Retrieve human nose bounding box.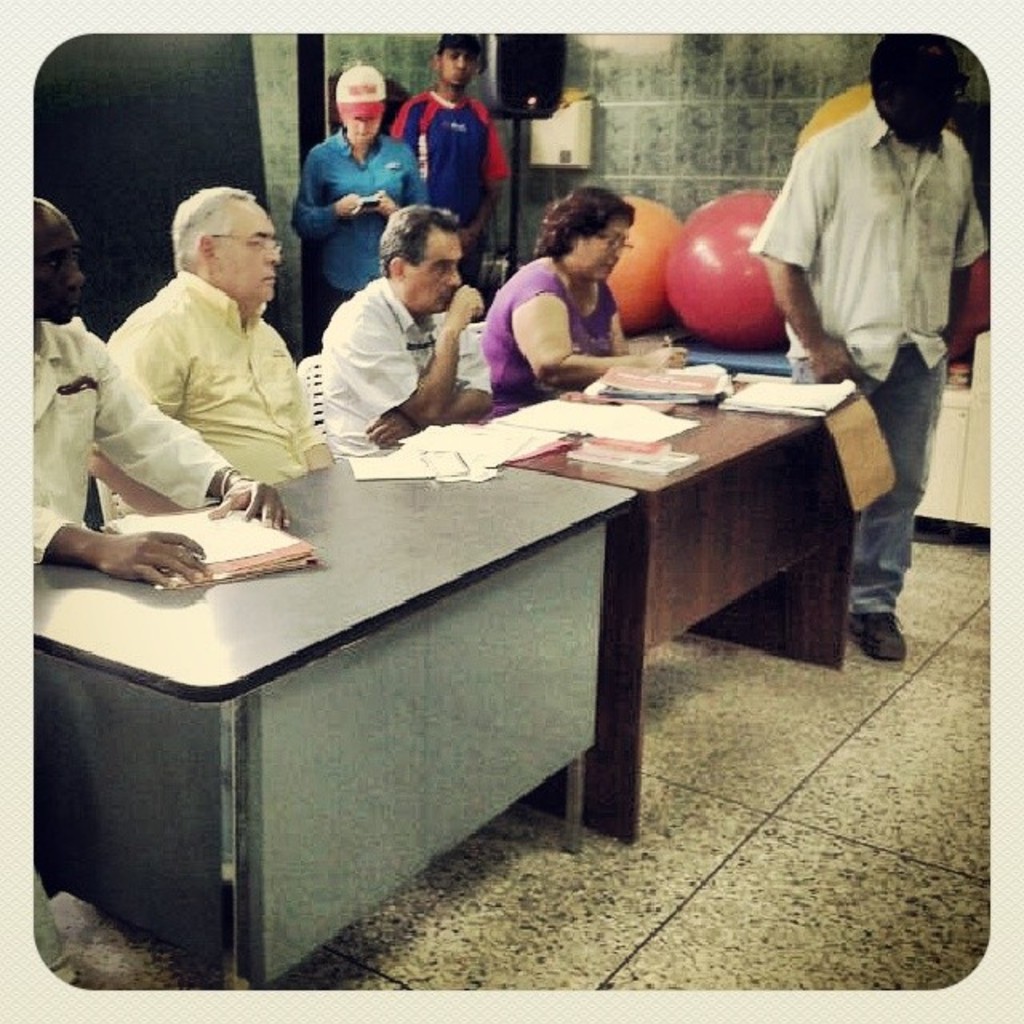
Bounding box: x1=446 y1=262 x2=466 y2=294.
